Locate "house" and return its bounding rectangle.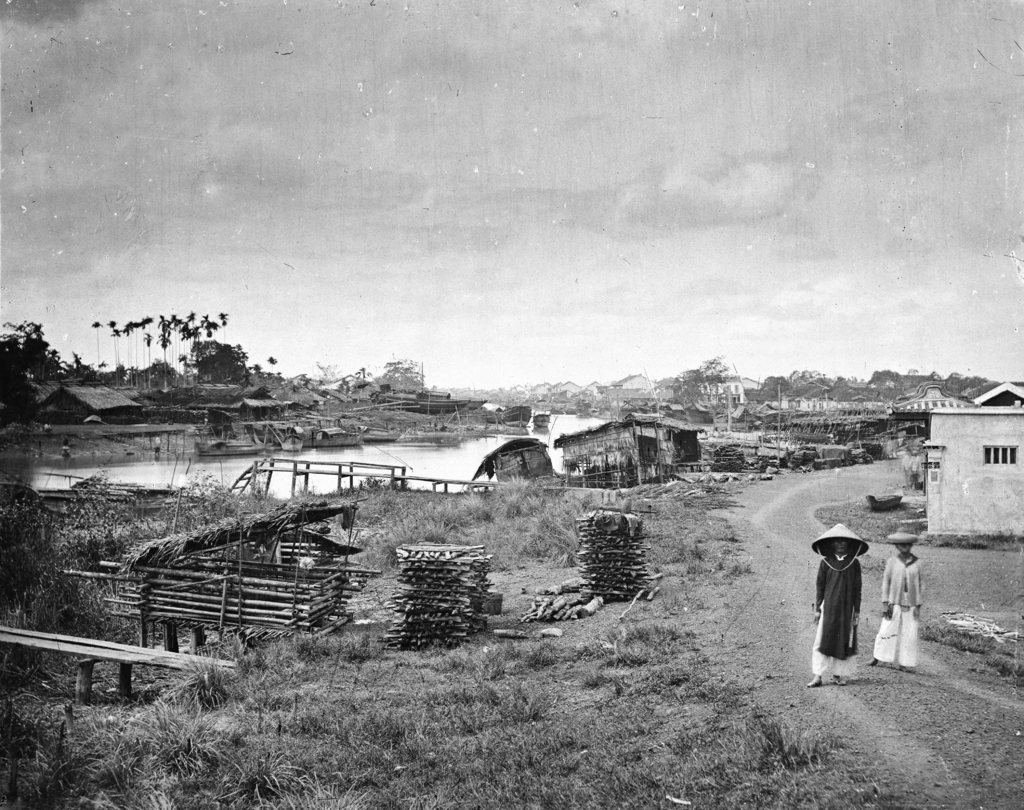
box(774, 373, 828, 414).
